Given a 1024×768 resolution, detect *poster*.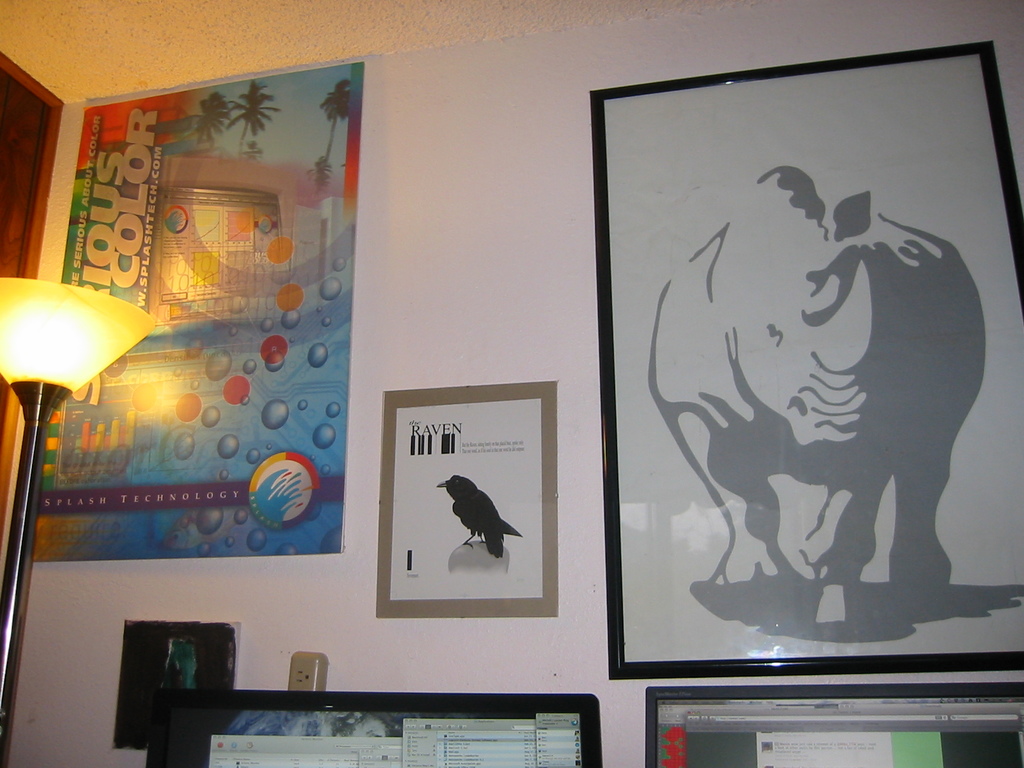
(602, 51, 1023, 663).
